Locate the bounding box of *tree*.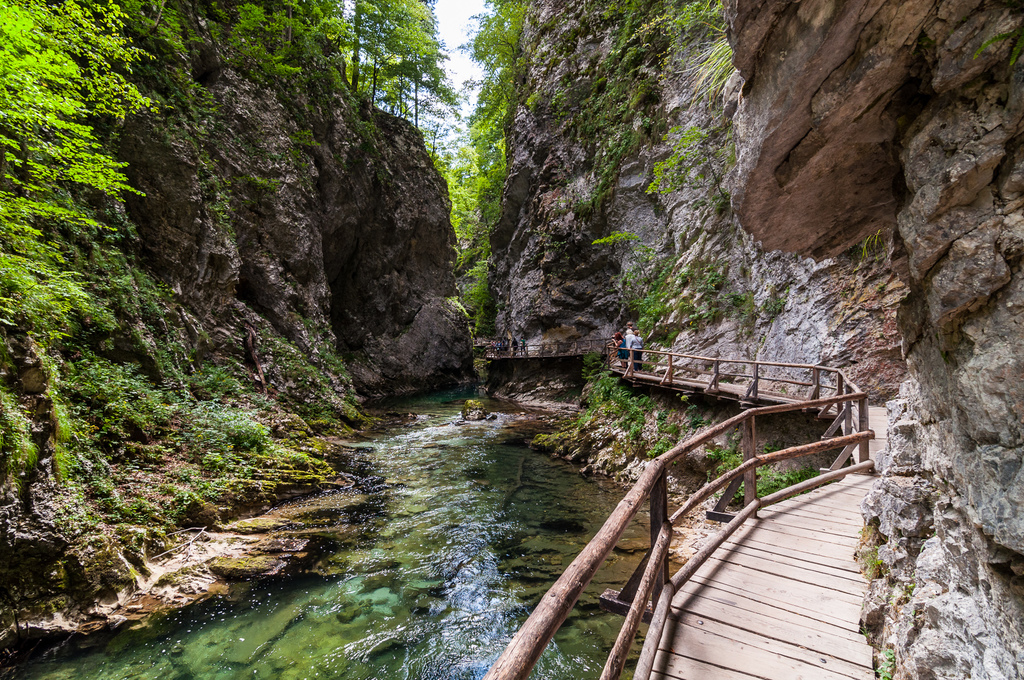
Bounding box: region(330, 0, 472, 325).
